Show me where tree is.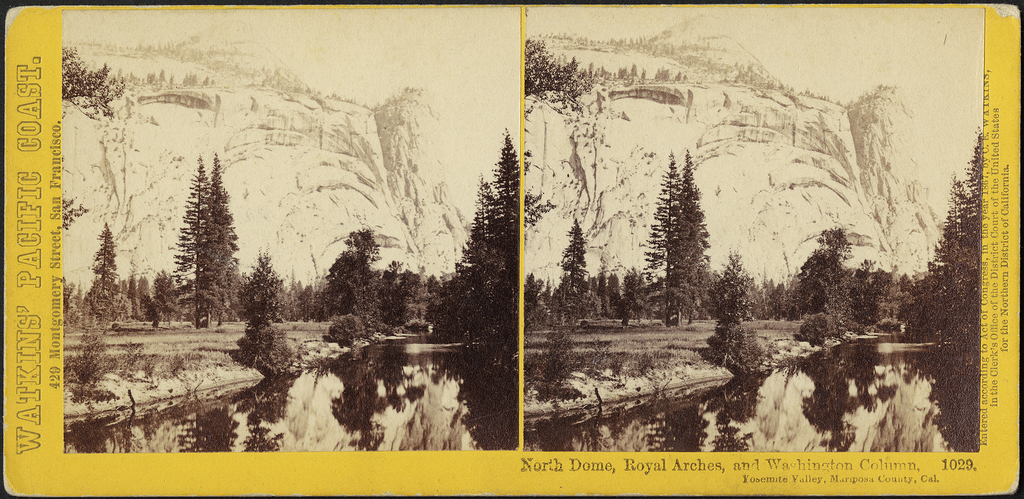
tree is at l=57, t=35, r=116, b=122.
